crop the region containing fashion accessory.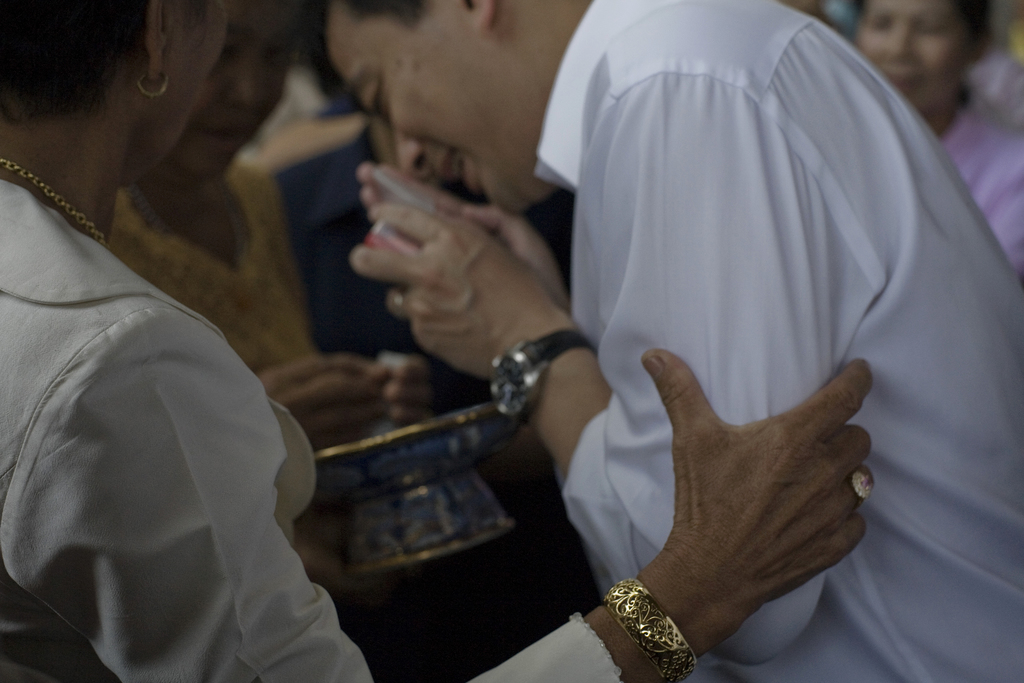
Crop region: box=[488, 322, 599, 419].
